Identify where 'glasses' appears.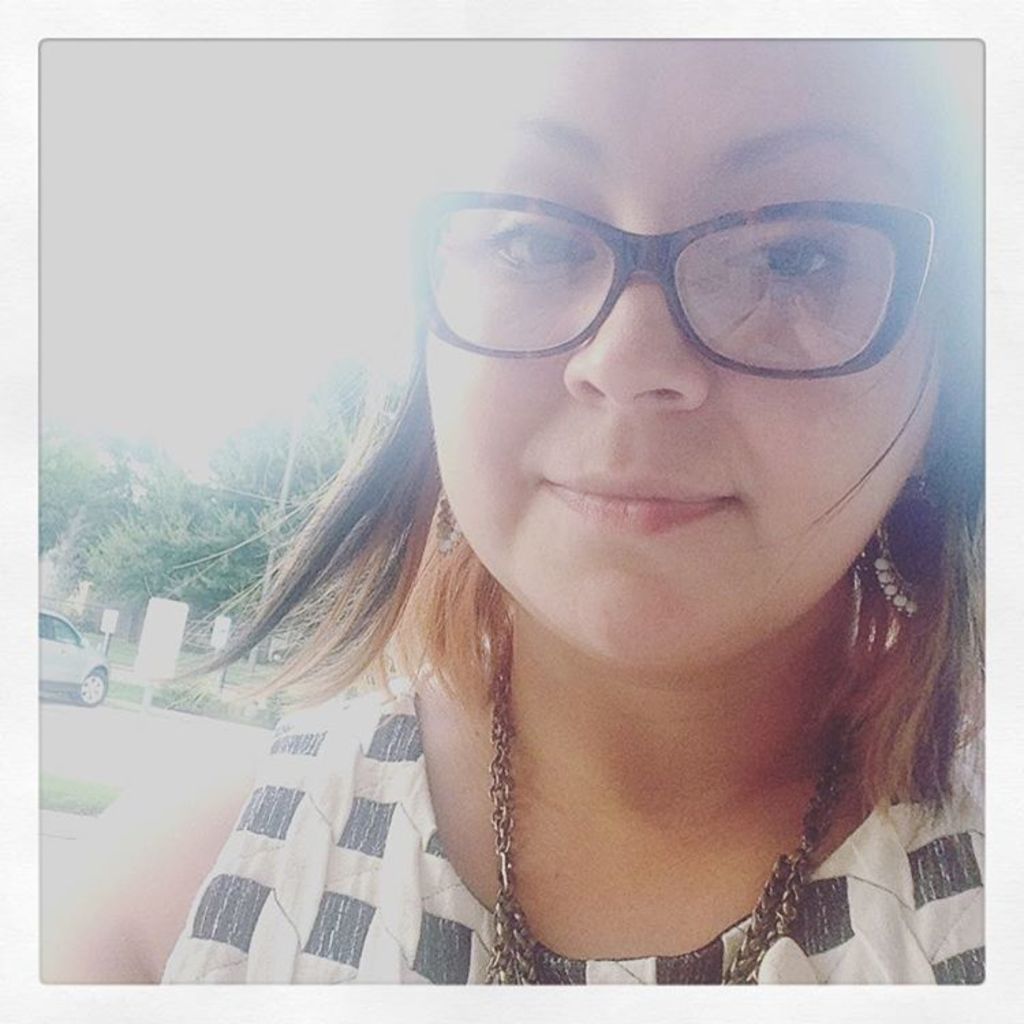
Appears at {"left": 415, "top": 201, "right": 911, "bottom": 365}.
